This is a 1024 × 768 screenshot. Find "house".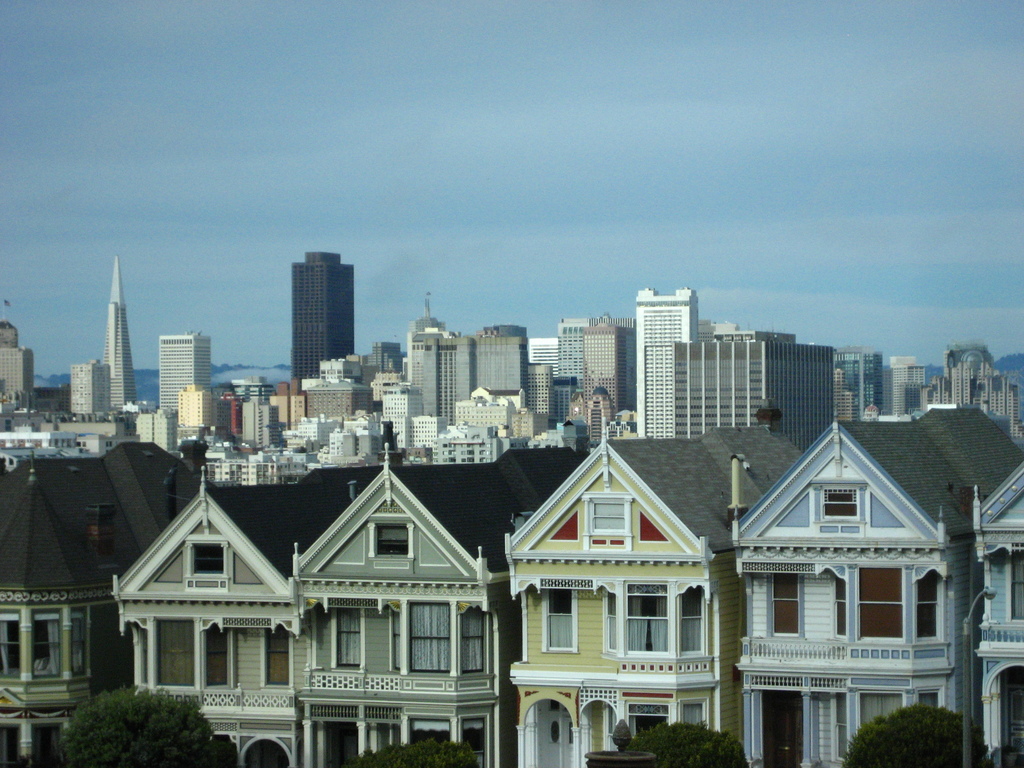
Bounding box: Rect(205, 444, 292, 487).
